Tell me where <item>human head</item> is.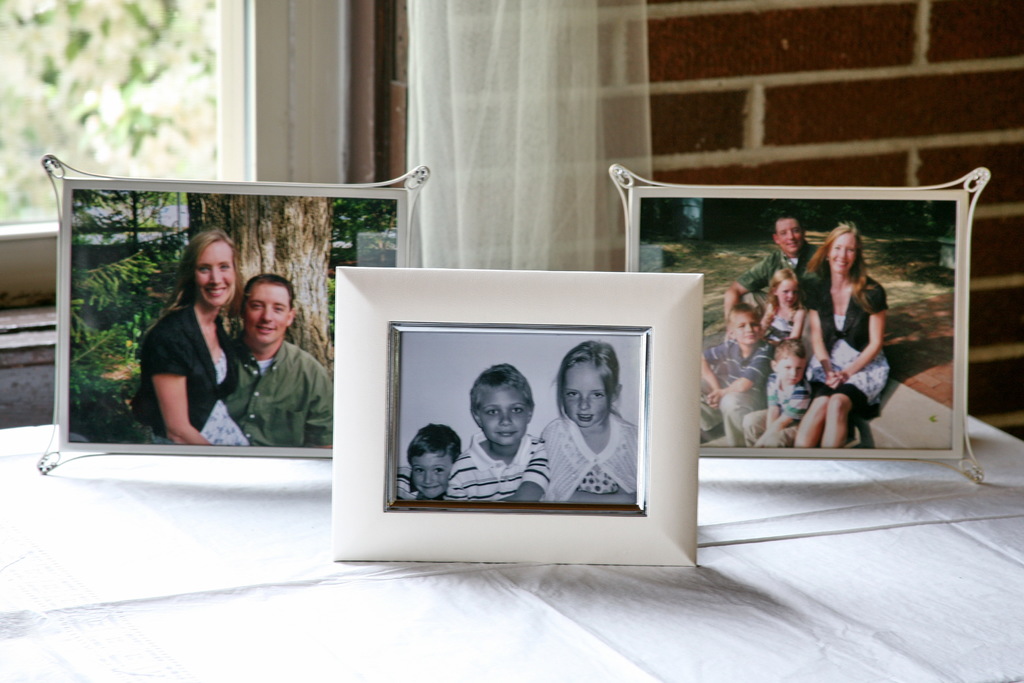
<item>human head</item> is at [left=557, top=340, right=627, bottom=424].
